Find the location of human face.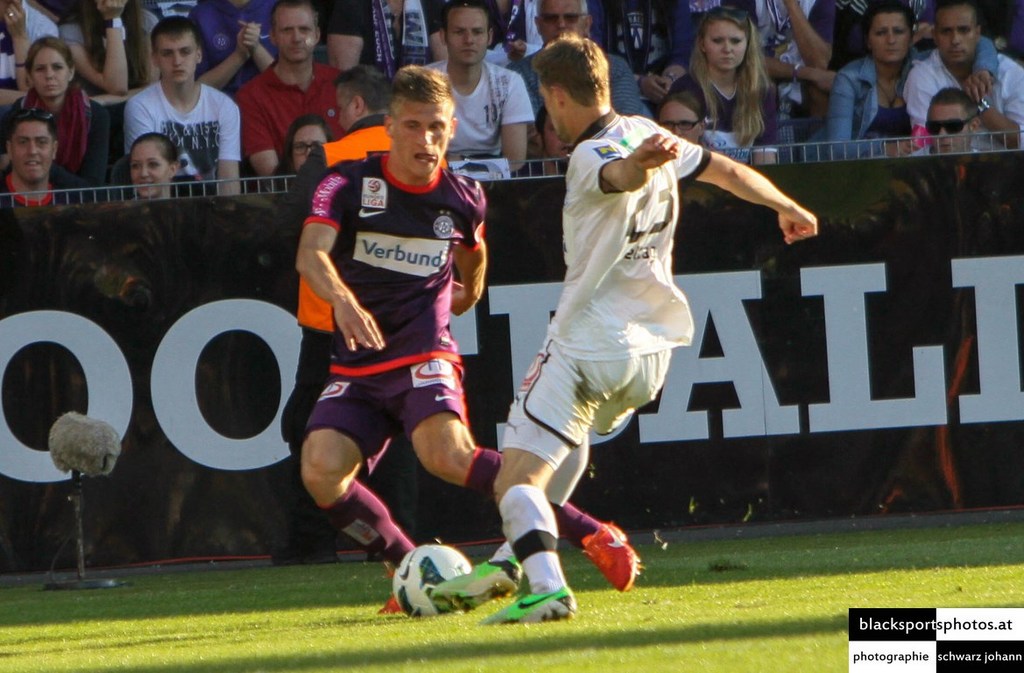
Location: (left=872, top=16, right=907, bottom=62).
